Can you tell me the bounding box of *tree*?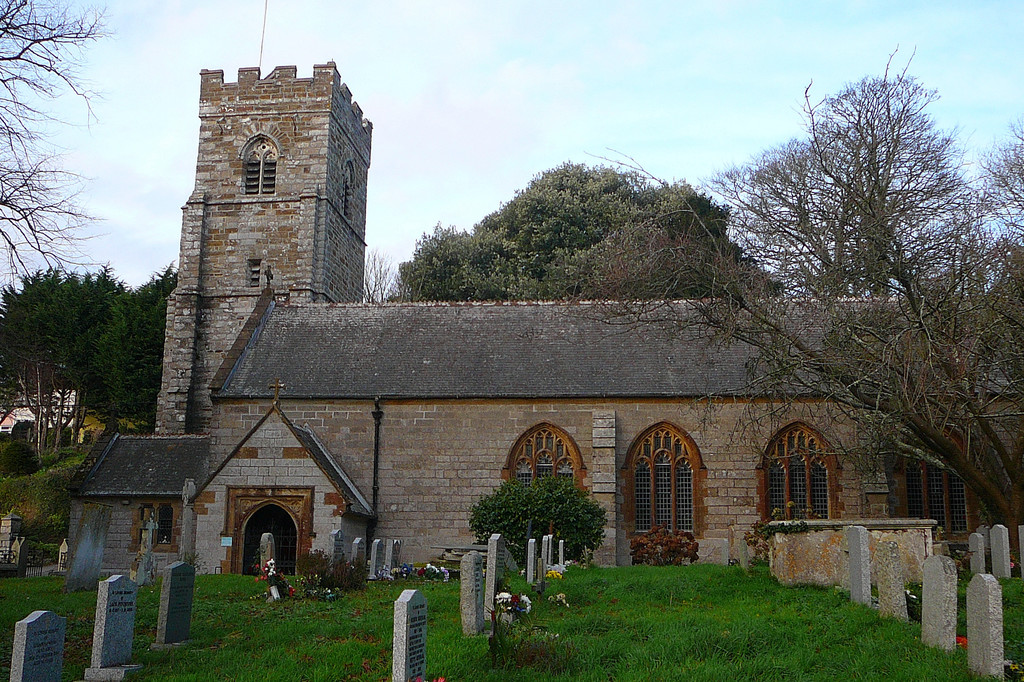
(x1=400, y1=163, x2=789, y2=304).
